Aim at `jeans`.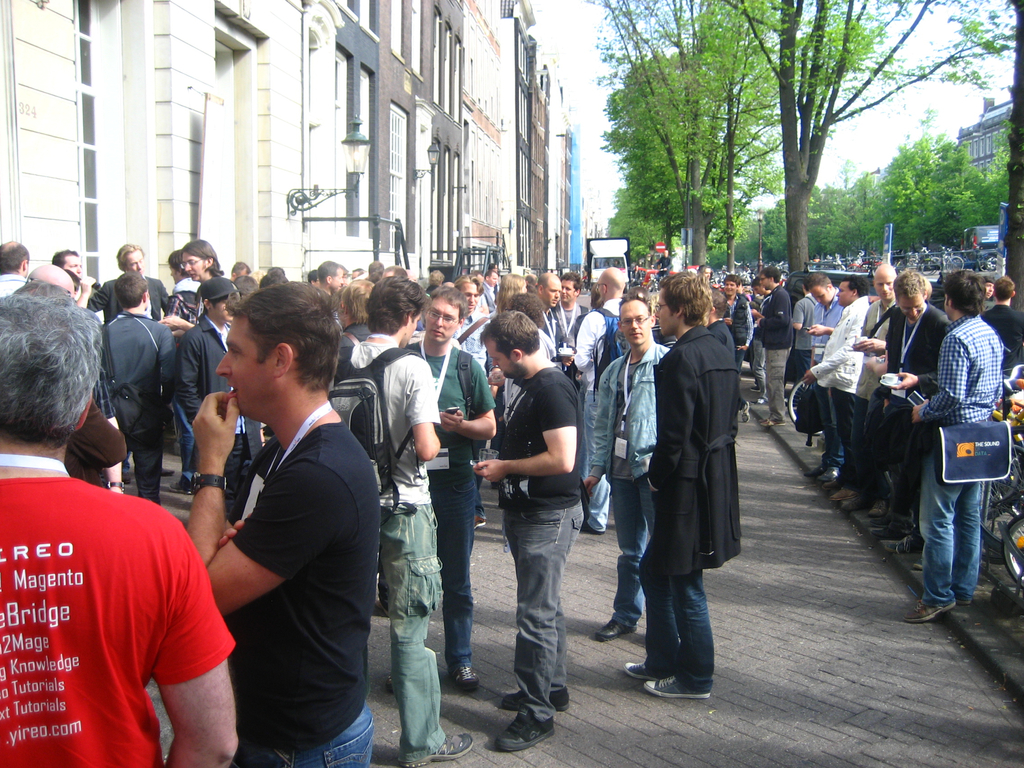
Aimed at 230 703 375 767.
